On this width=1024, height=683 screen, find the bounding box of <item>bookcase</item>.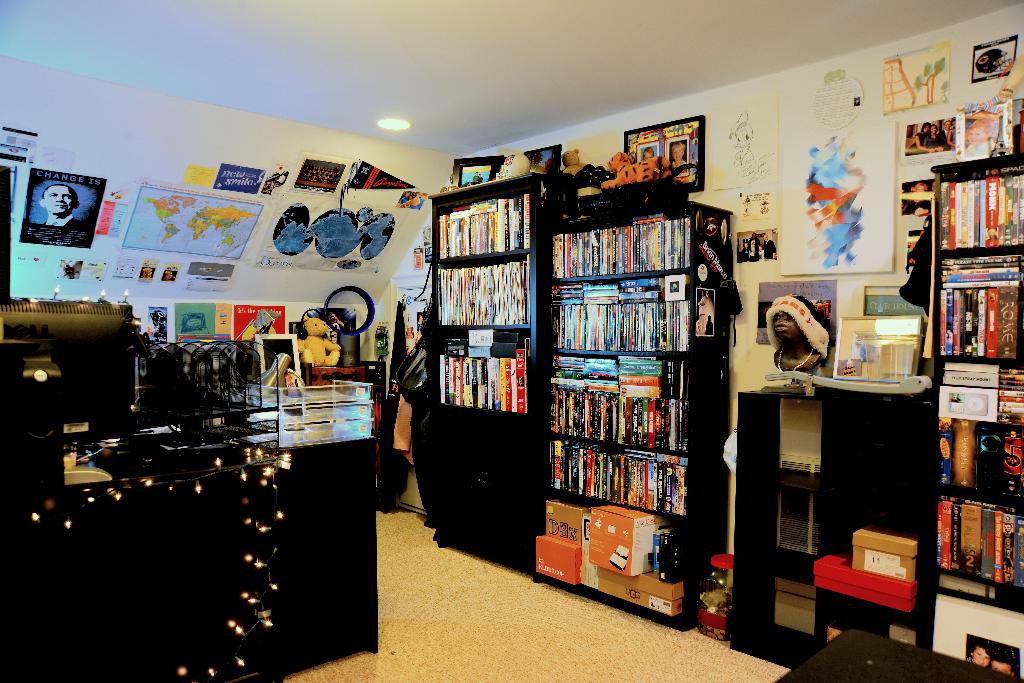
Bounding box: (410,169,582,575).
